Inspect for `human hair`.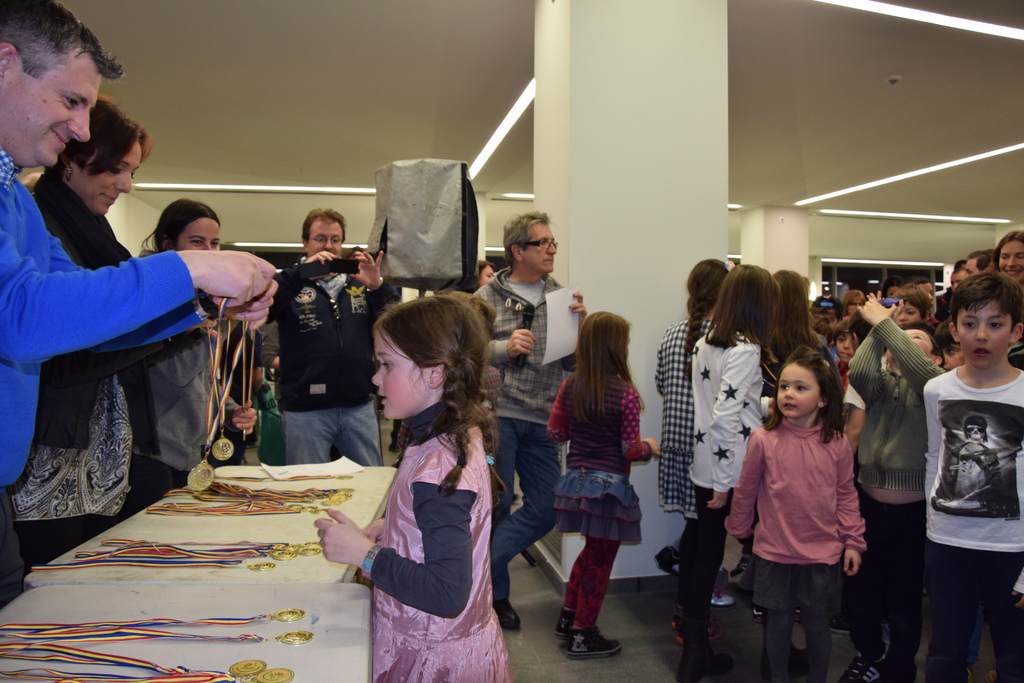
Inspection: pyautogui.locateOnScreen(843, 290, 869, 310).
